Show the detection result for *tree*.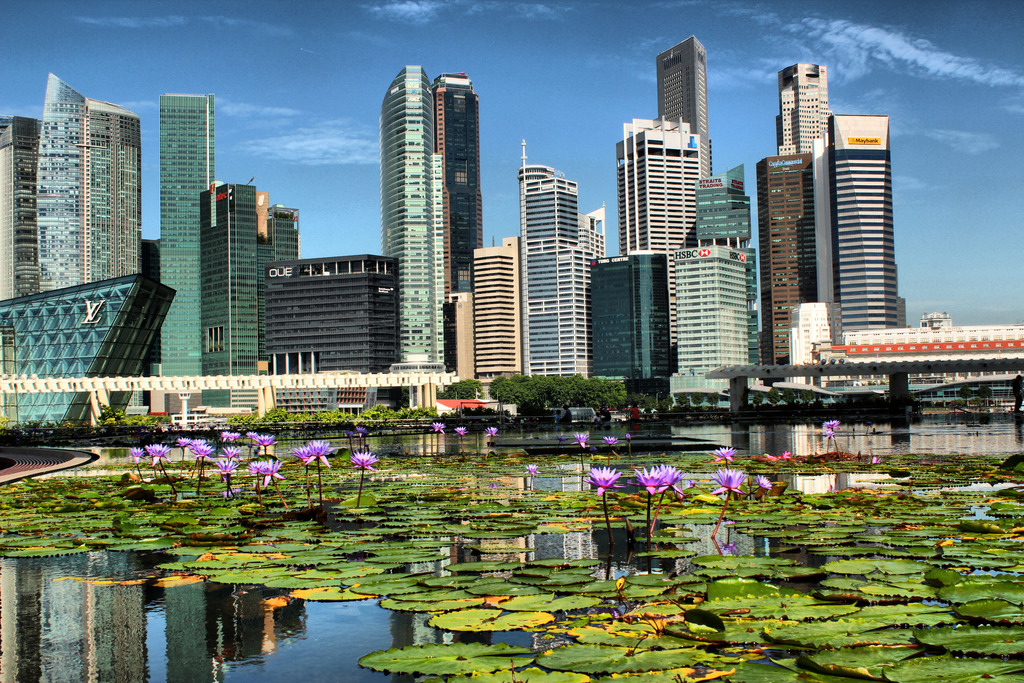
bbox=(767, 388, 782, 404).
